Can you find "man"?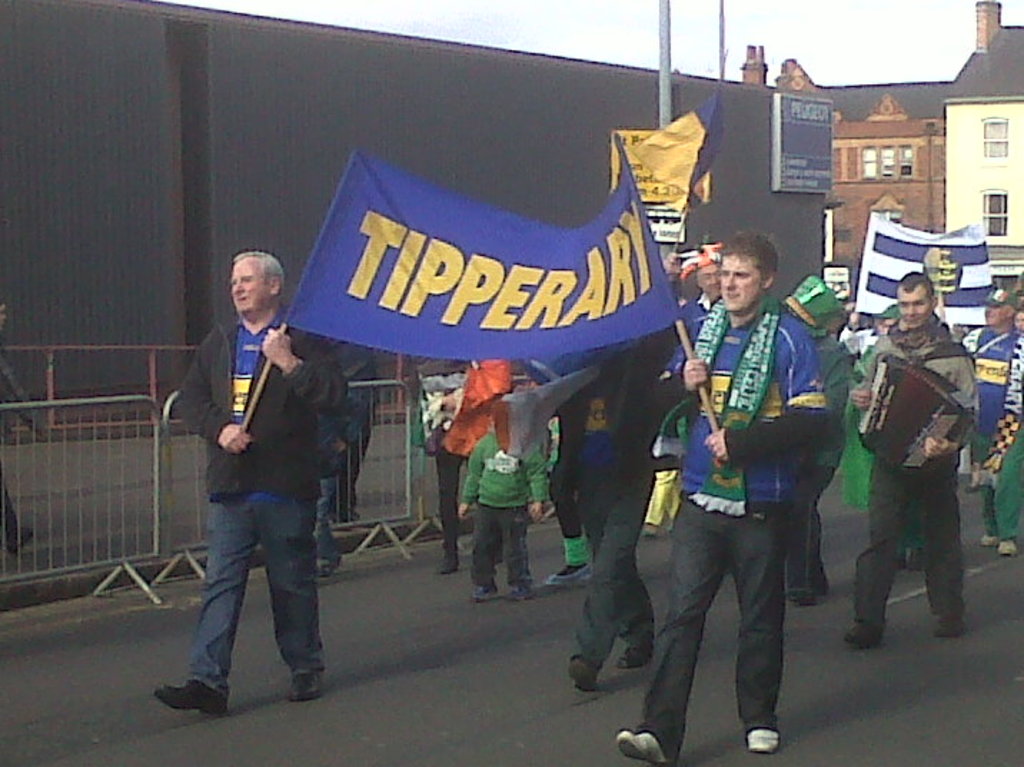
Yes, bounding box: <box>960,282,1017,547</box>.
